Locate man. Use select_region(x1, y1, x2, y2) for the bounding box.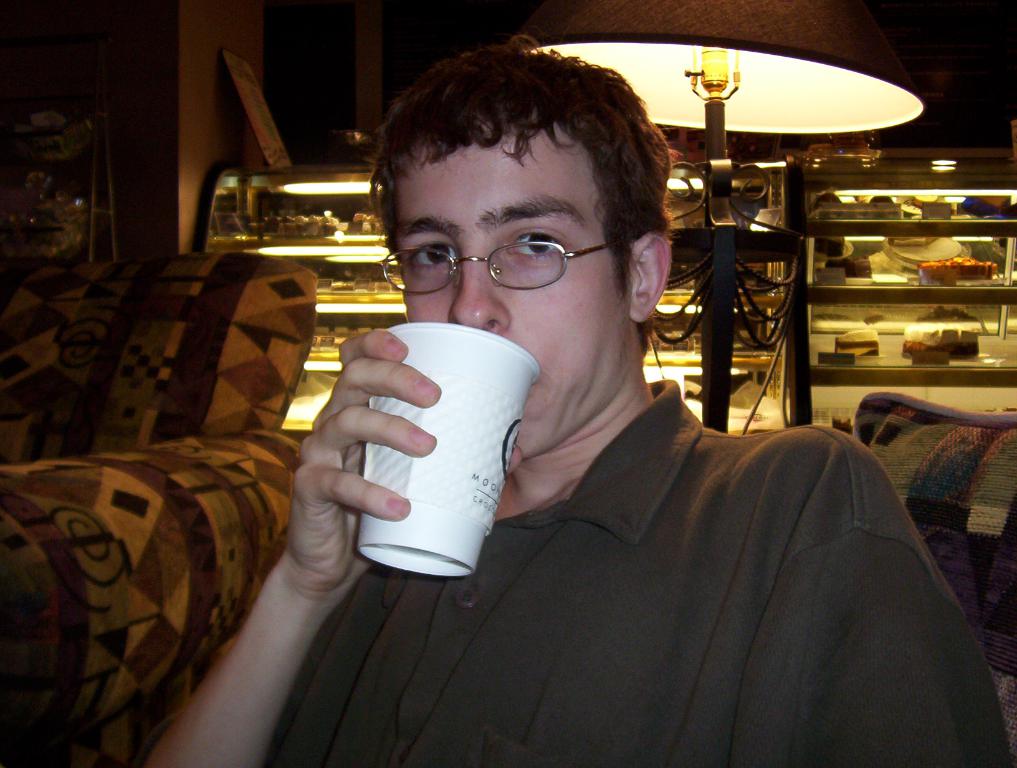
select_region(249, 66, 946, 740).
